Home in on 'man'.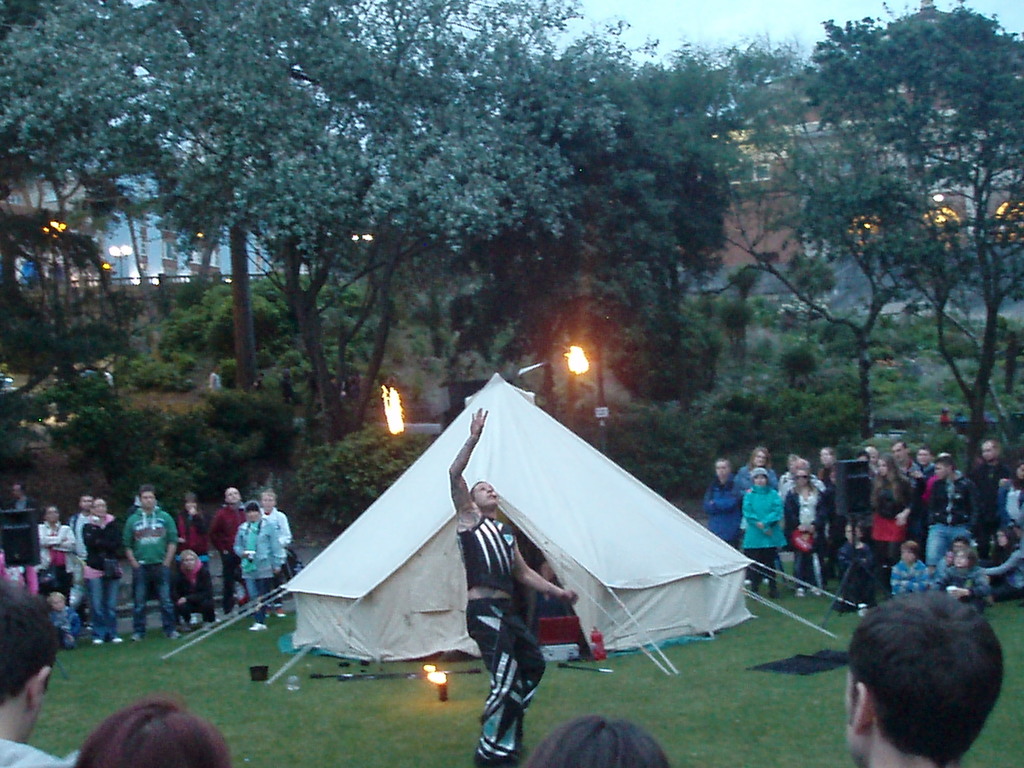
Homed in at locate(206, 483, 250, 618).
